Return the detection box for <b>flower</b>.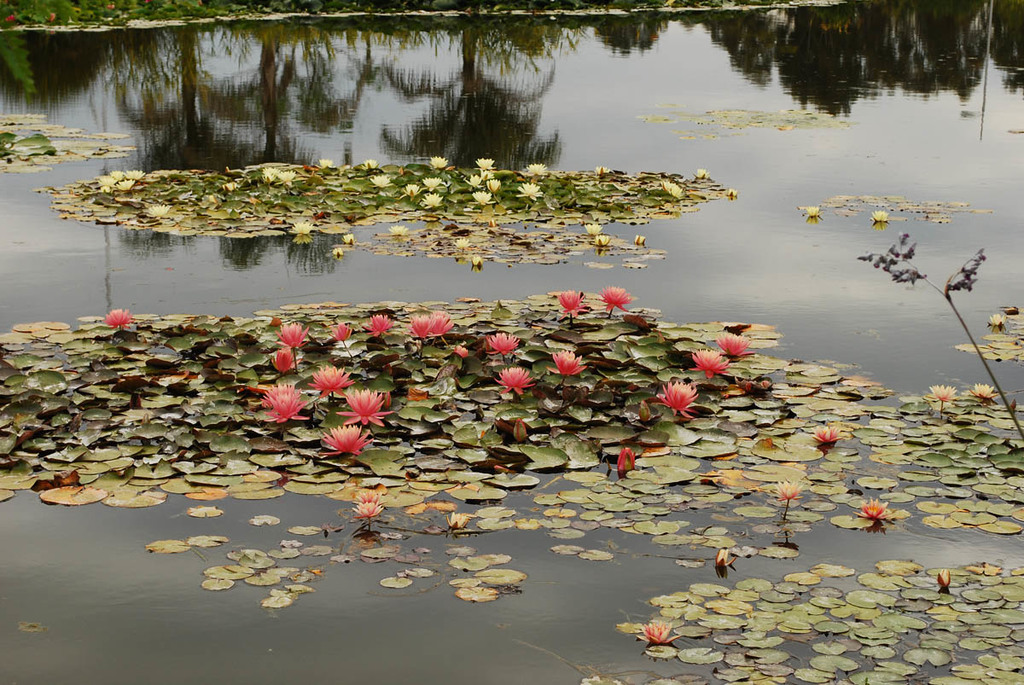
{"x1": 872, "y1": 213, "x2": 887, "y2": 221}.
